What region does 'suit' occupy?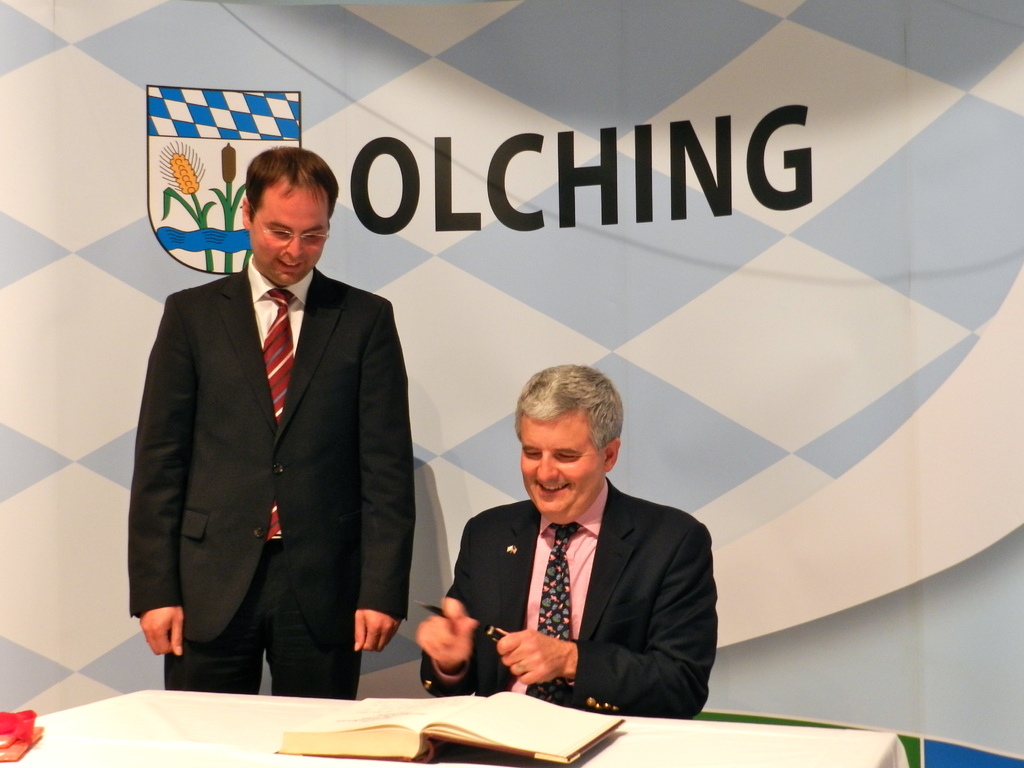
426/462/724/725.
